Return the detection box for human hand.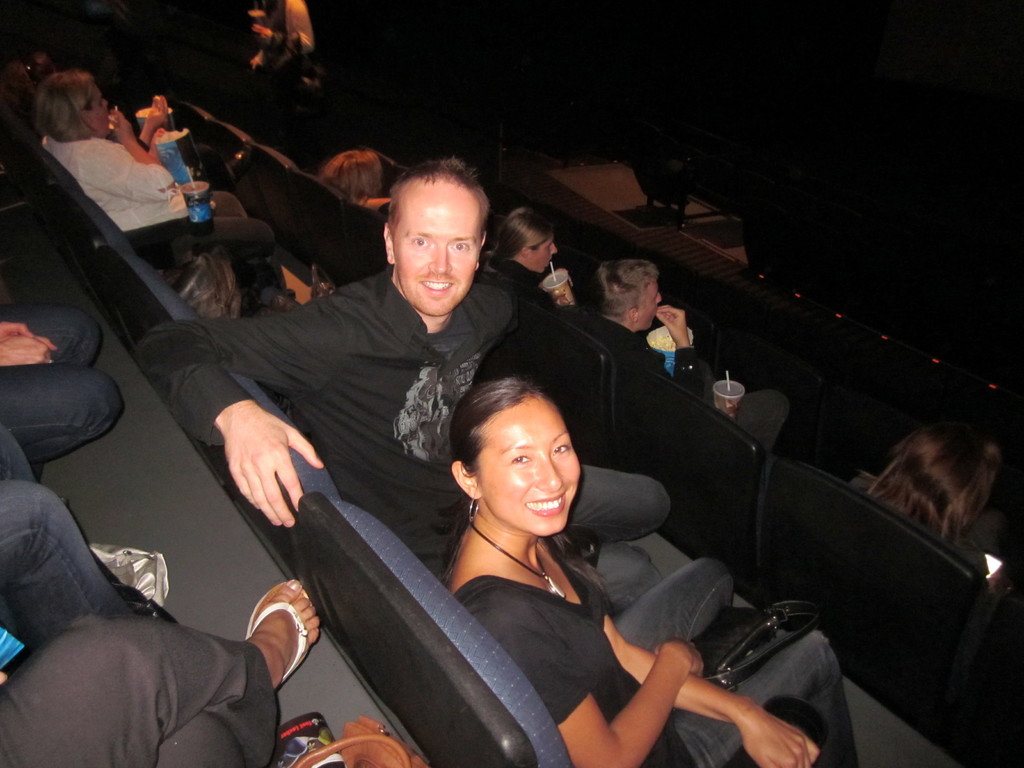
rect(0, 335, 55, 368).
